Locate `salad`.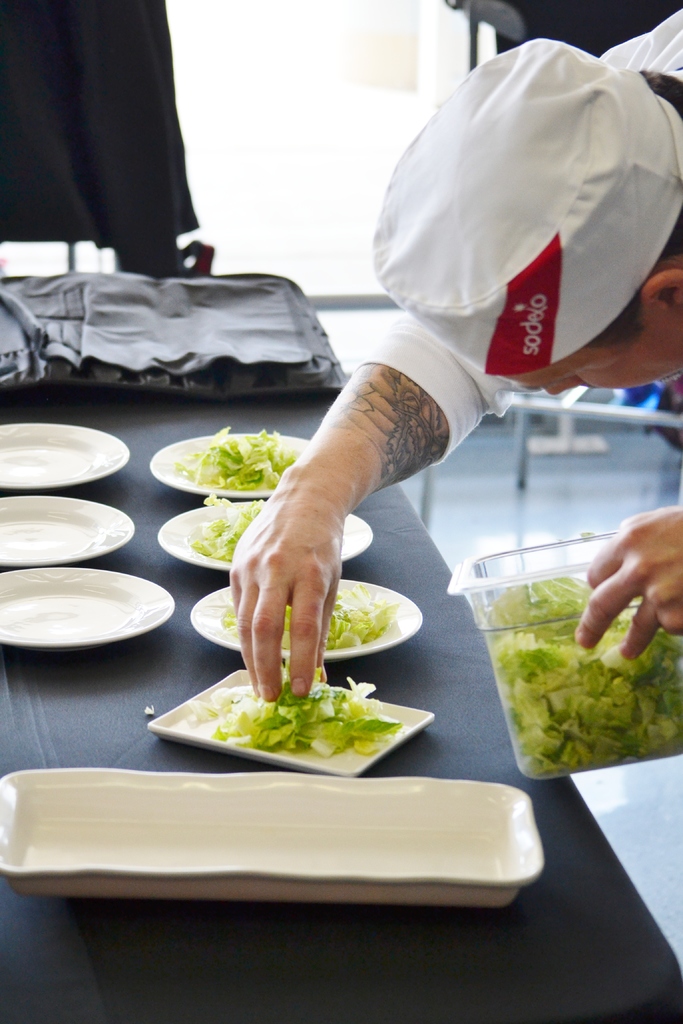
Bounding box: bbox=[477, 565, 682, 786].
